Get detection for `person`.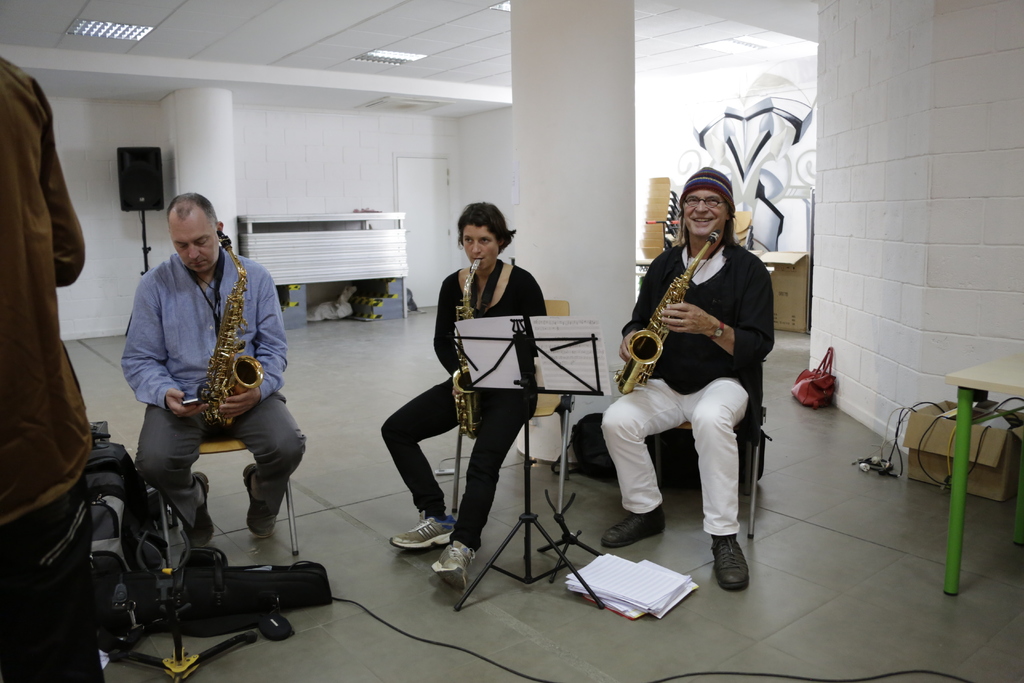
Detection: left=594, top=168, right=751, bottom=599.
